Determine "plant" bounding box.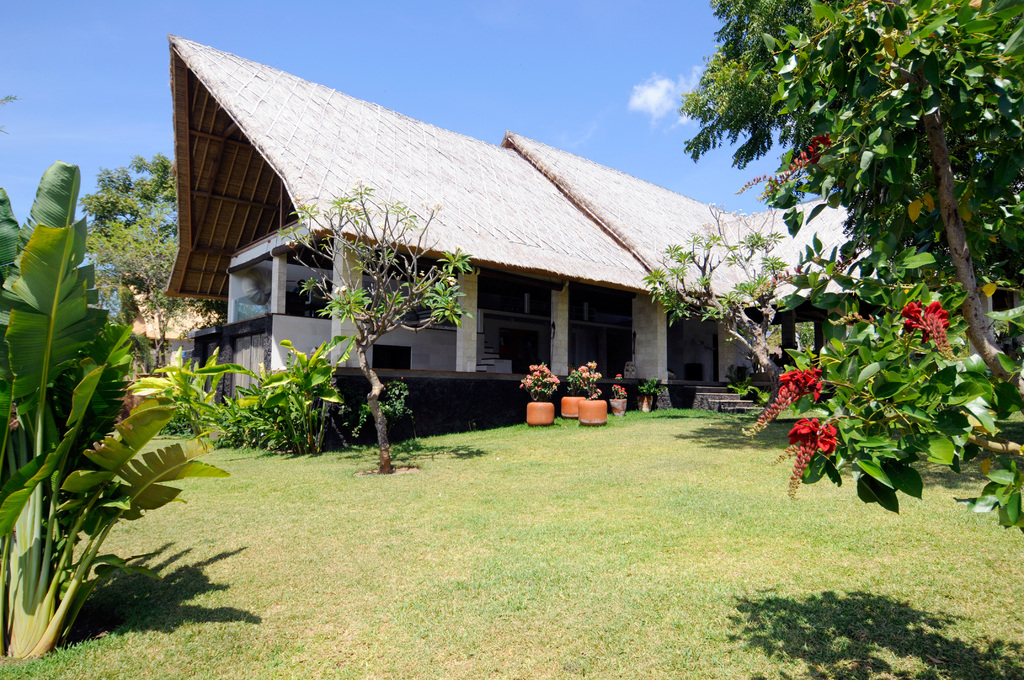
Determined: box=[728, 368, 771, 404].
